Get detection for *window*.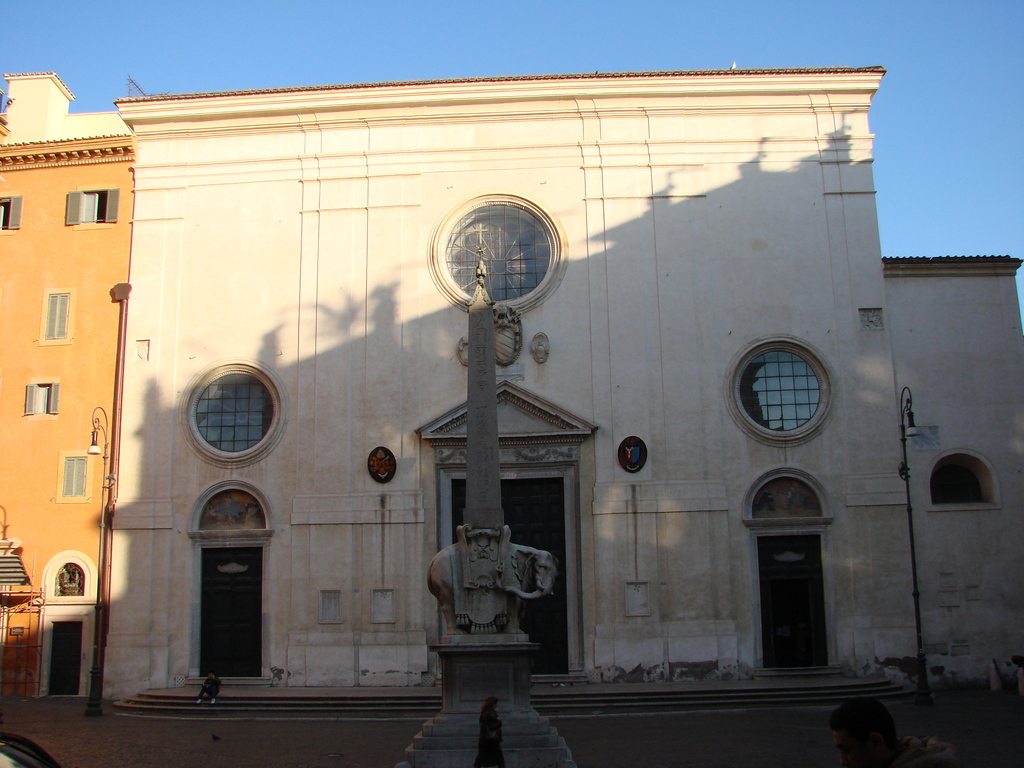
Detection: (63,185,122,228).
